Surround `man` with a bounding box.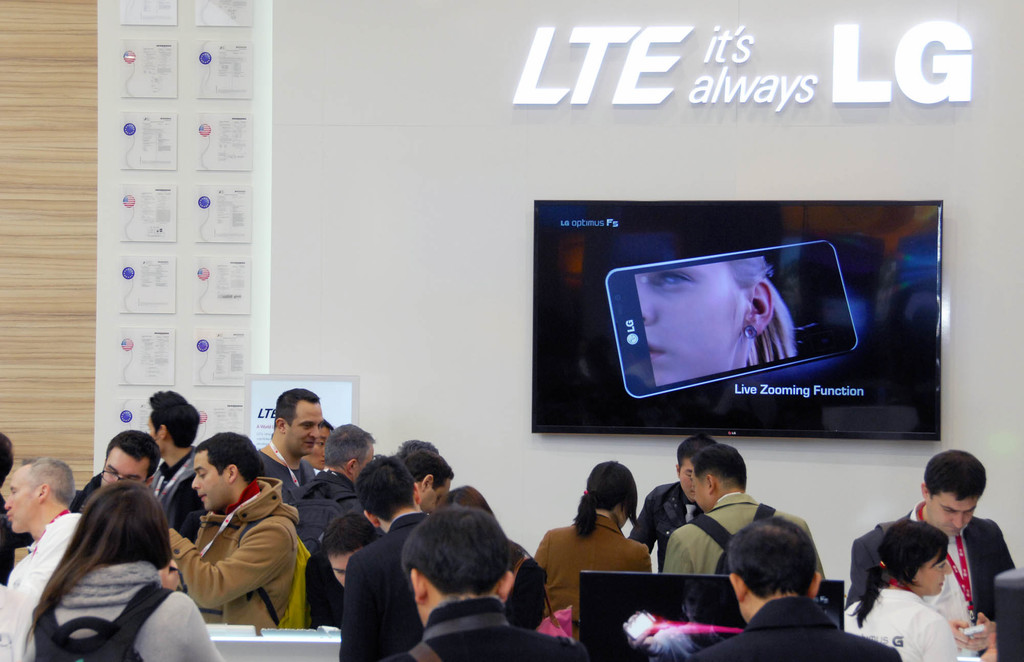
<region>147, 386, 198, 540</region>.
